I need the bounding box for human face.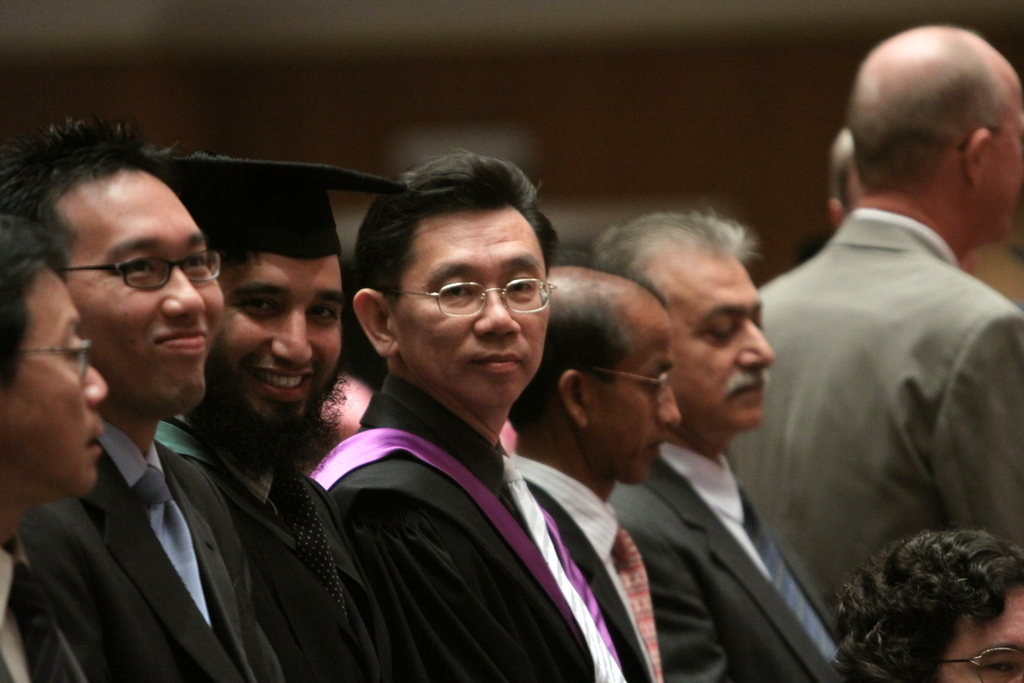
Here it is: (x1=674, y1=253, x2=779, y2=437).
